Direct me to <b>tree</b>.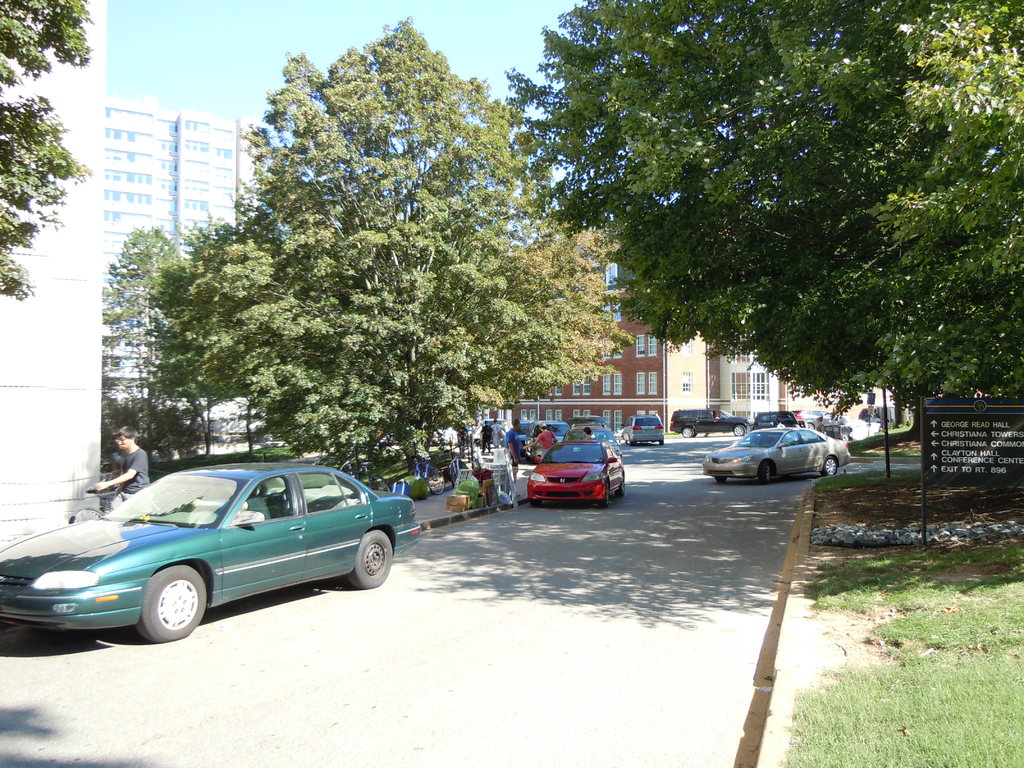
Direction: <region>147, 15, 550, 480</region>.
